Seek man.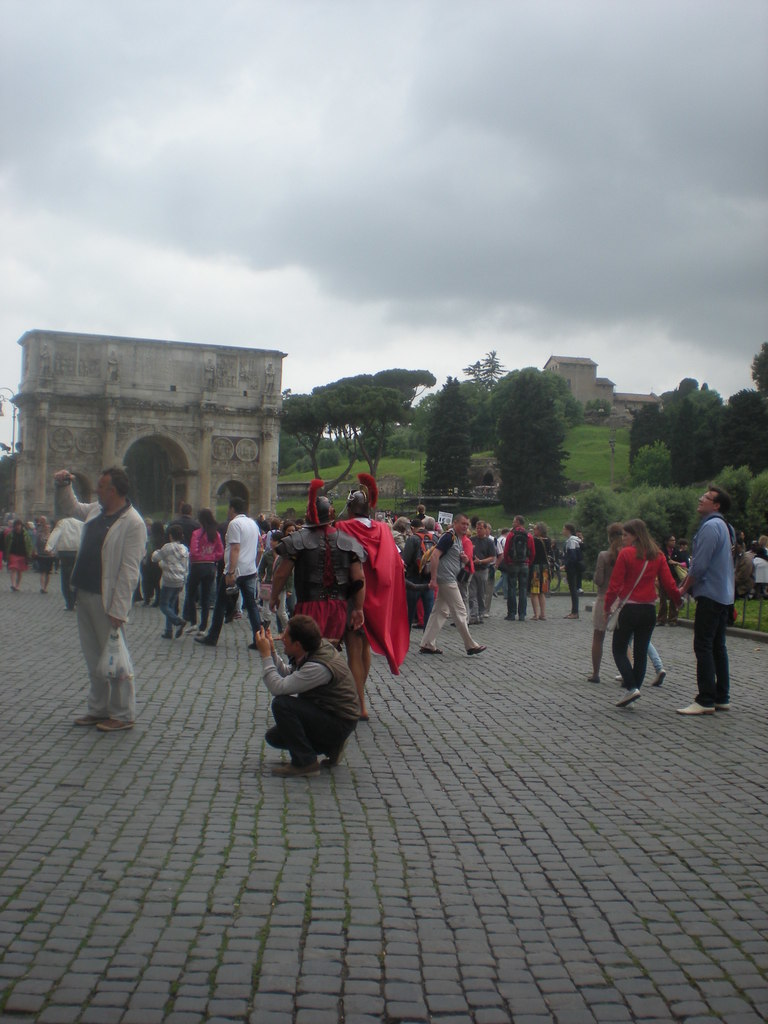
left=413, top=506, right=486, bottom=657.
